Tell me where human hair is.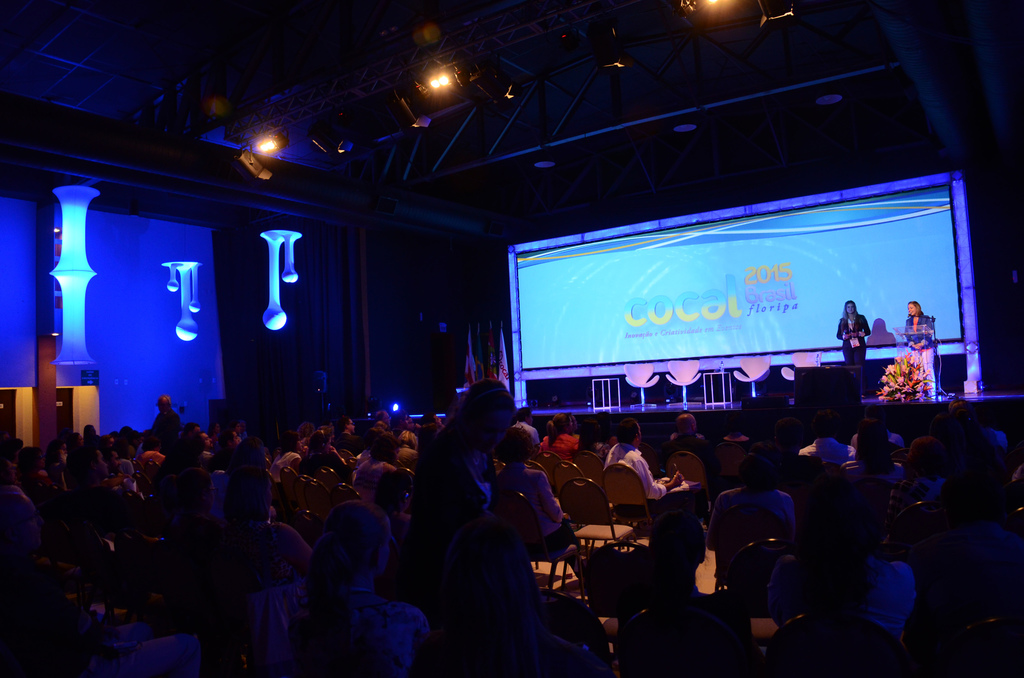
human hair is at box(441, 379, 515, 439).
